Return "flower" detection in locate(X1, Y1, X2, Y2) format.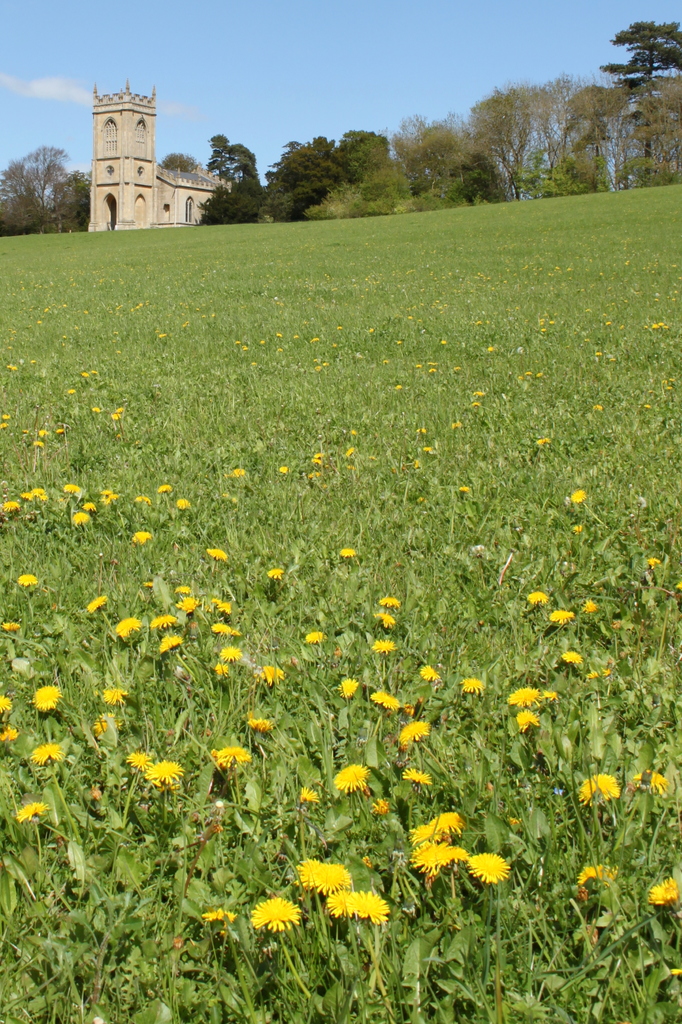
locate(108, 404, 128, 426).
